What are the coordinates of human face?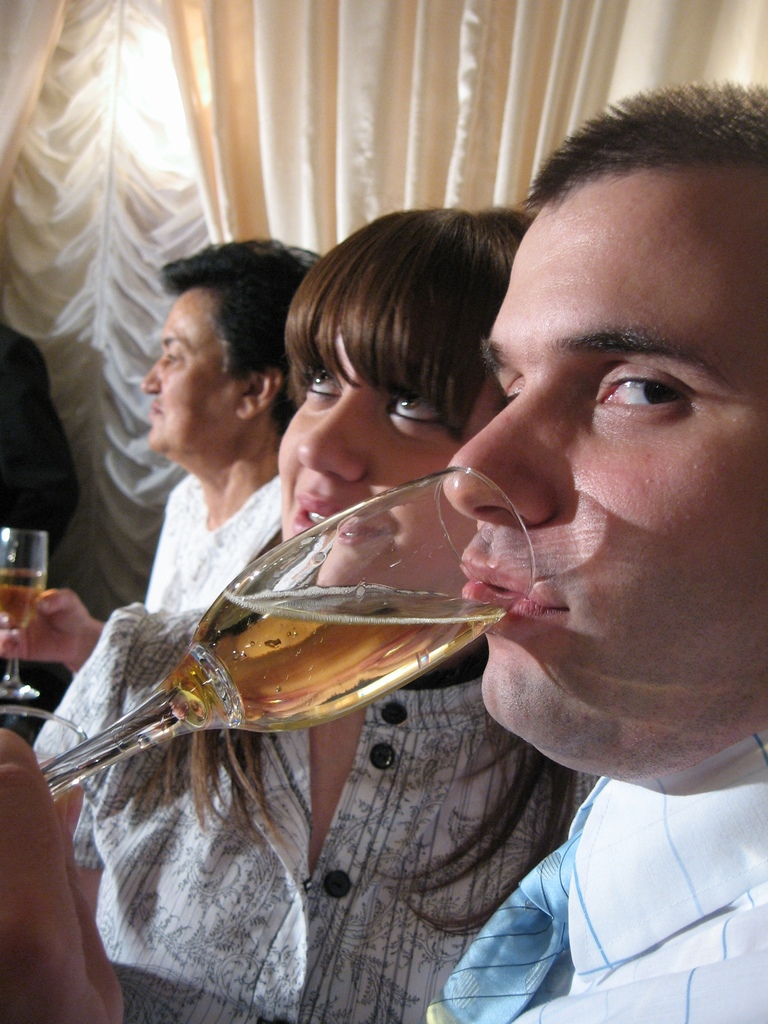
left=143, top=291, right=234, bottom=463.
